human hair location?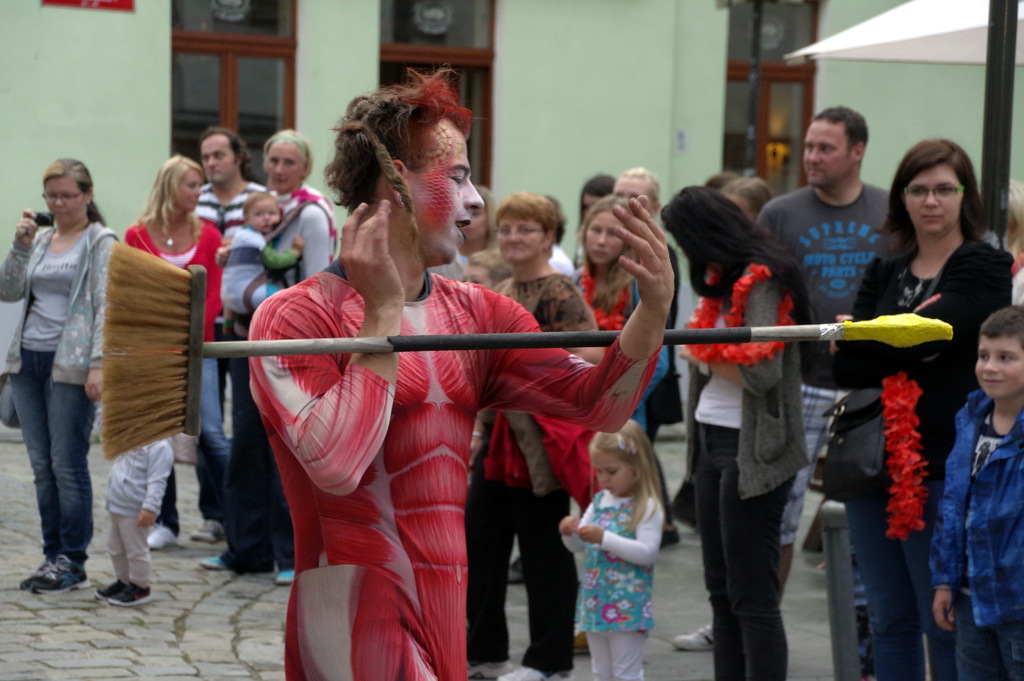
(579,170,614,226)
